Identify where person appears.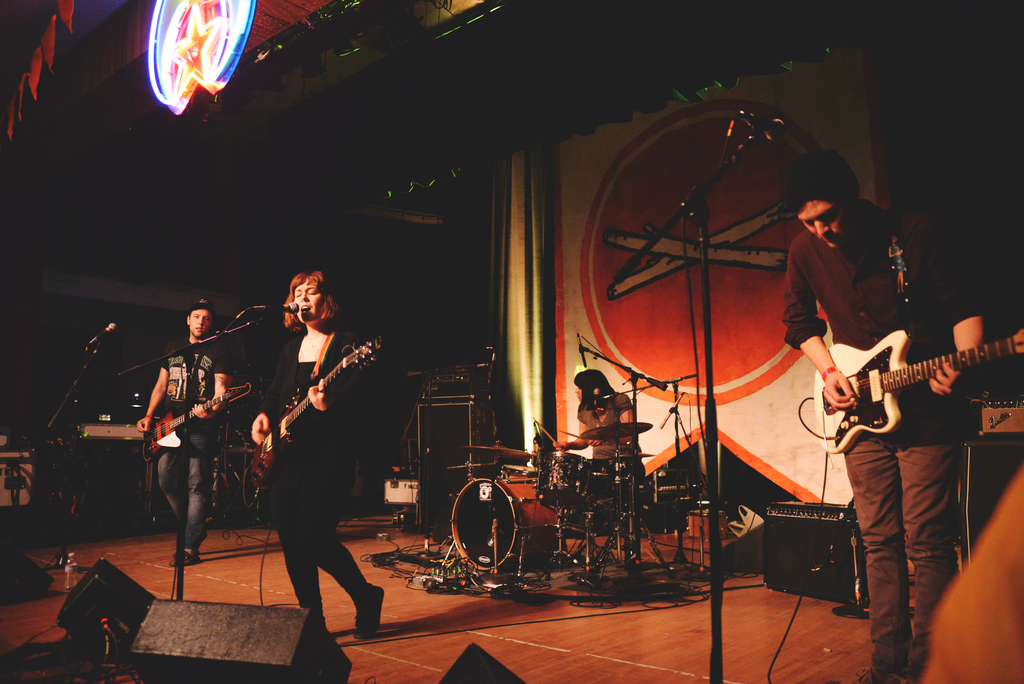
Appears at 551/364/650/491.
